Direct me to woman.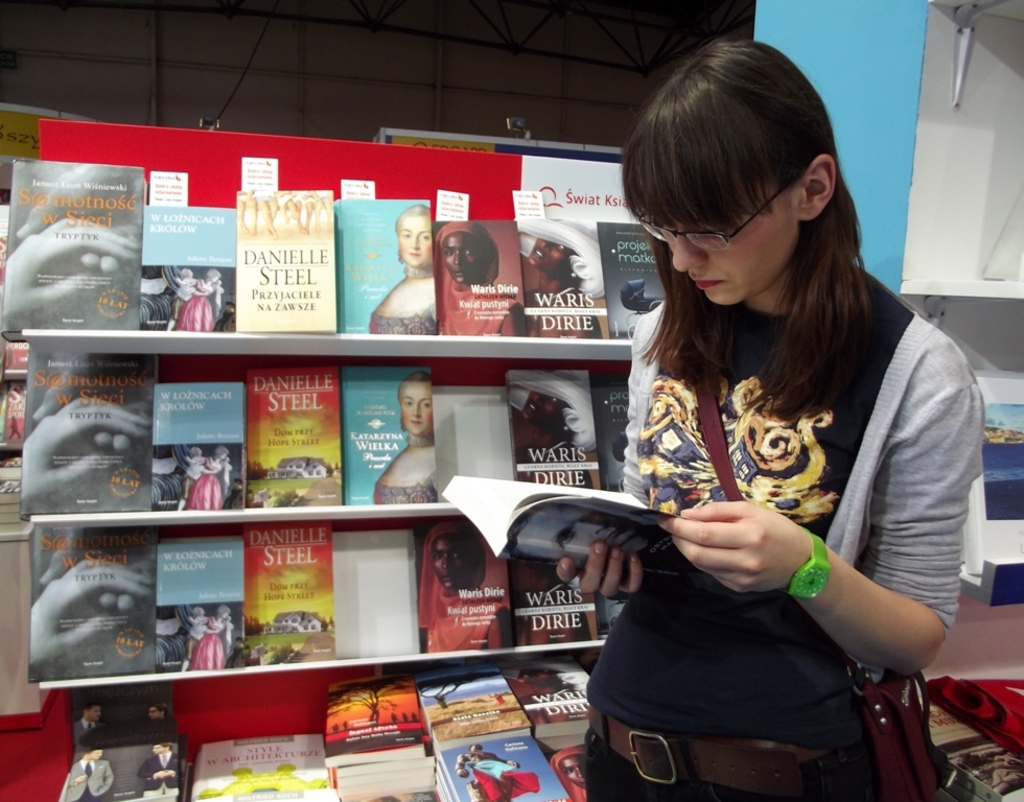
Direction: region(364, 206, 441, 337).
